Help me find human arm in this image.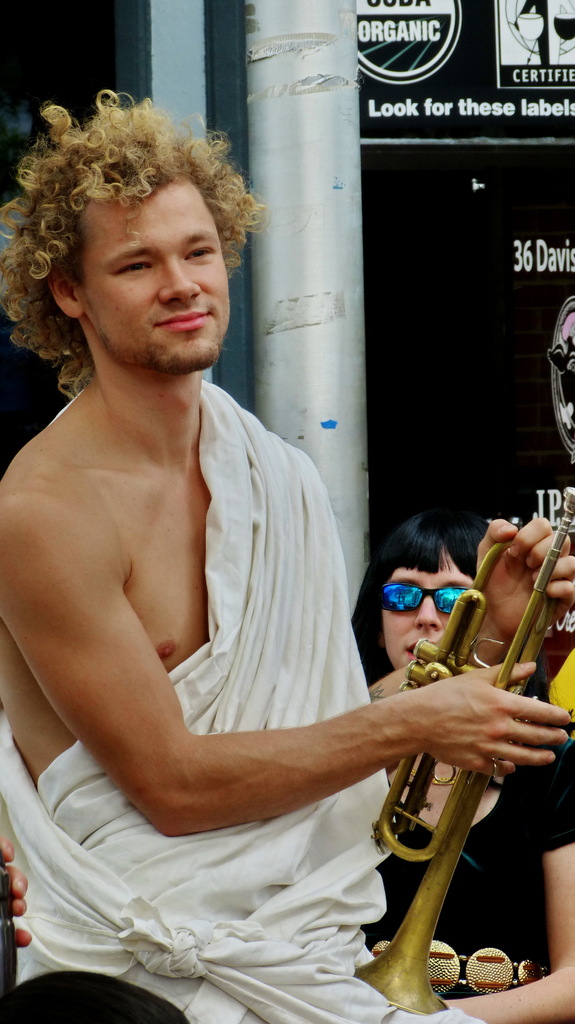
Found it: (424, 713, 574, 1005).
